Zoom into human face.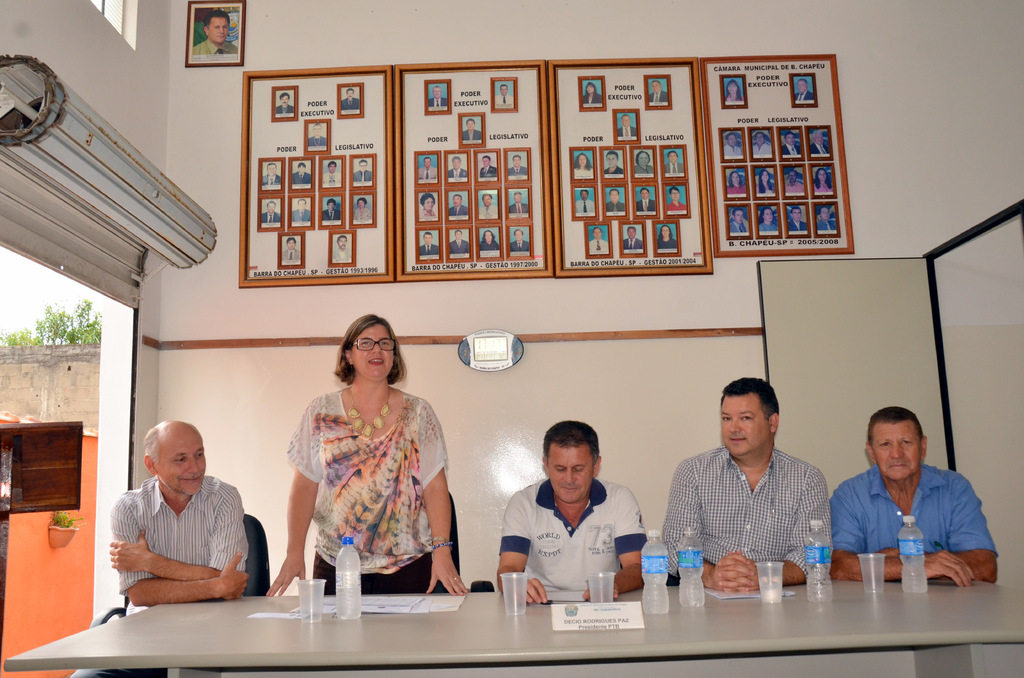
Zoom target: {"x1": 356, "y1": 200, "x2": 367, "y2": 211}.
